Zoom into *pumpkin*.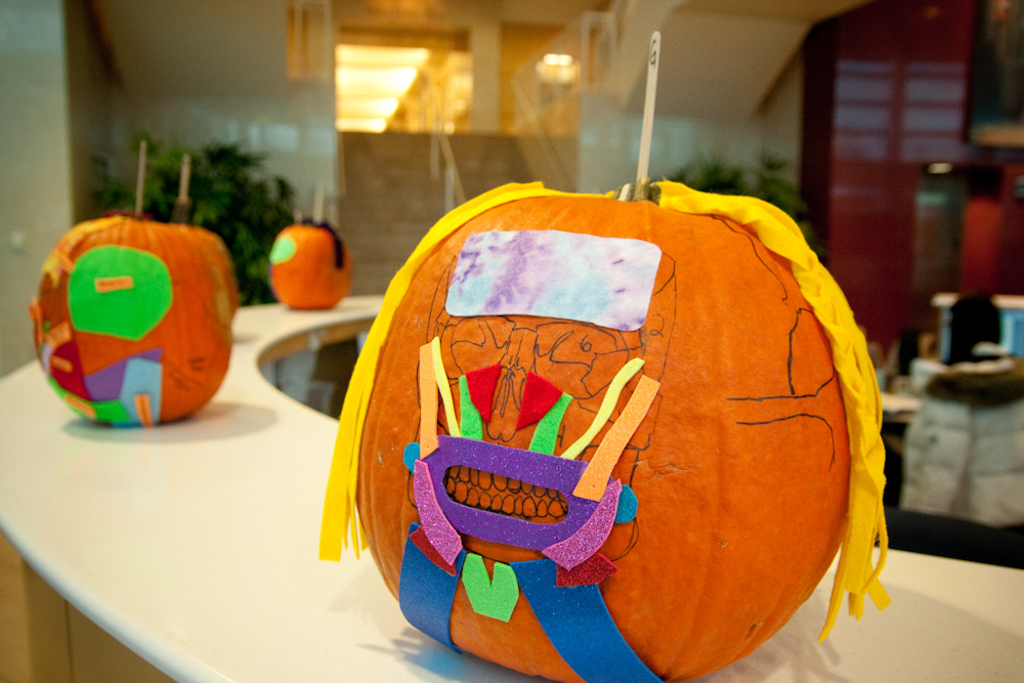
Zoom target: x1=160, y1=213, x2=243, y2=318.
